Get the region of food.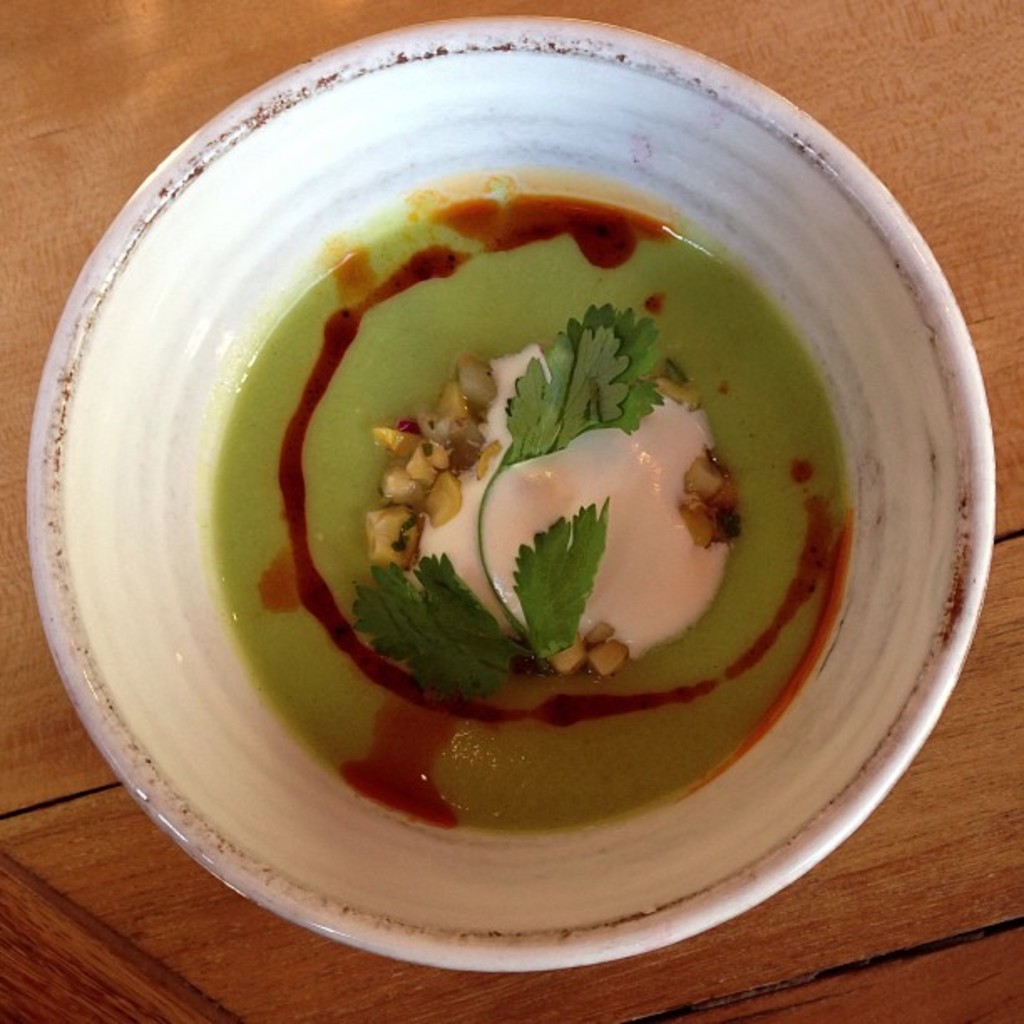
rect(233, 172, 820, 768).
